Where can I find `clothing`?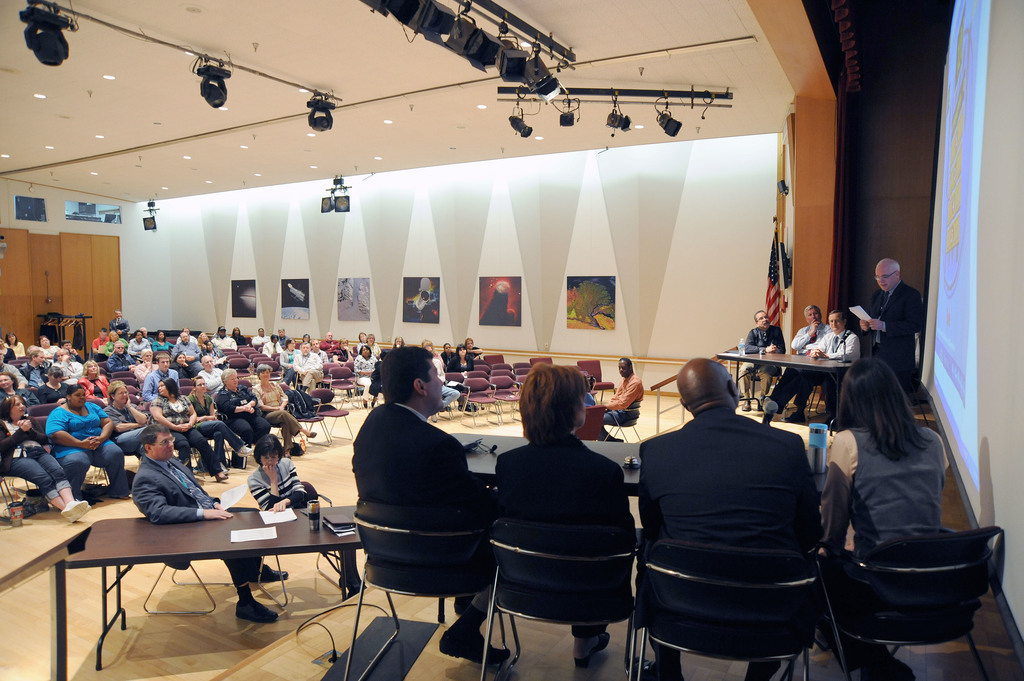
You can find it at rect(228, 334, 248, 346).
